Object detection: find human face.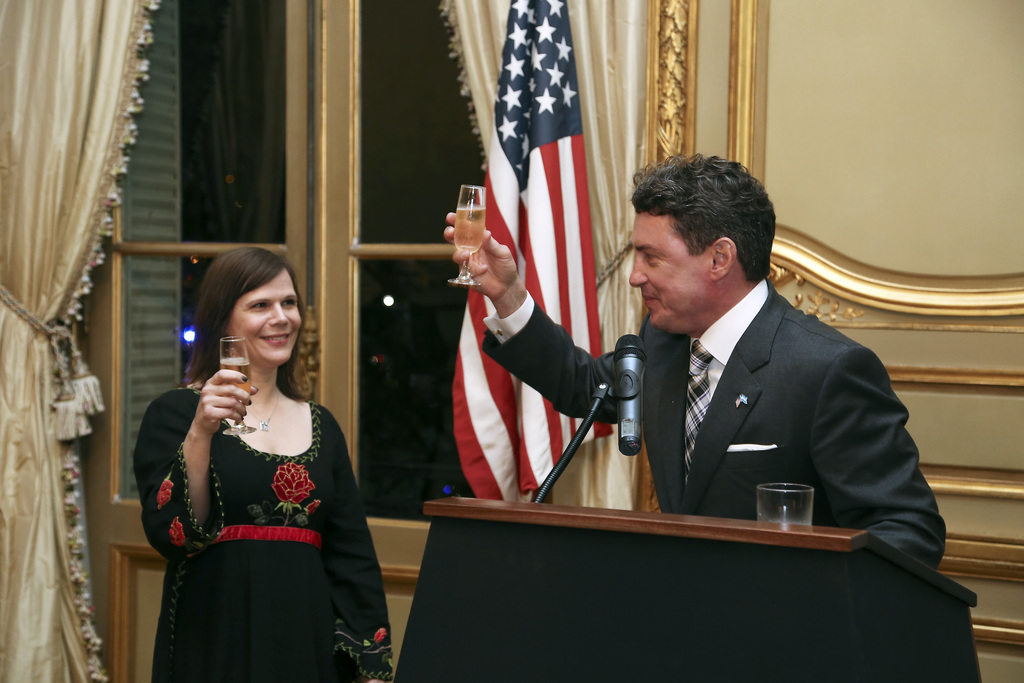
230/270/307/357.
